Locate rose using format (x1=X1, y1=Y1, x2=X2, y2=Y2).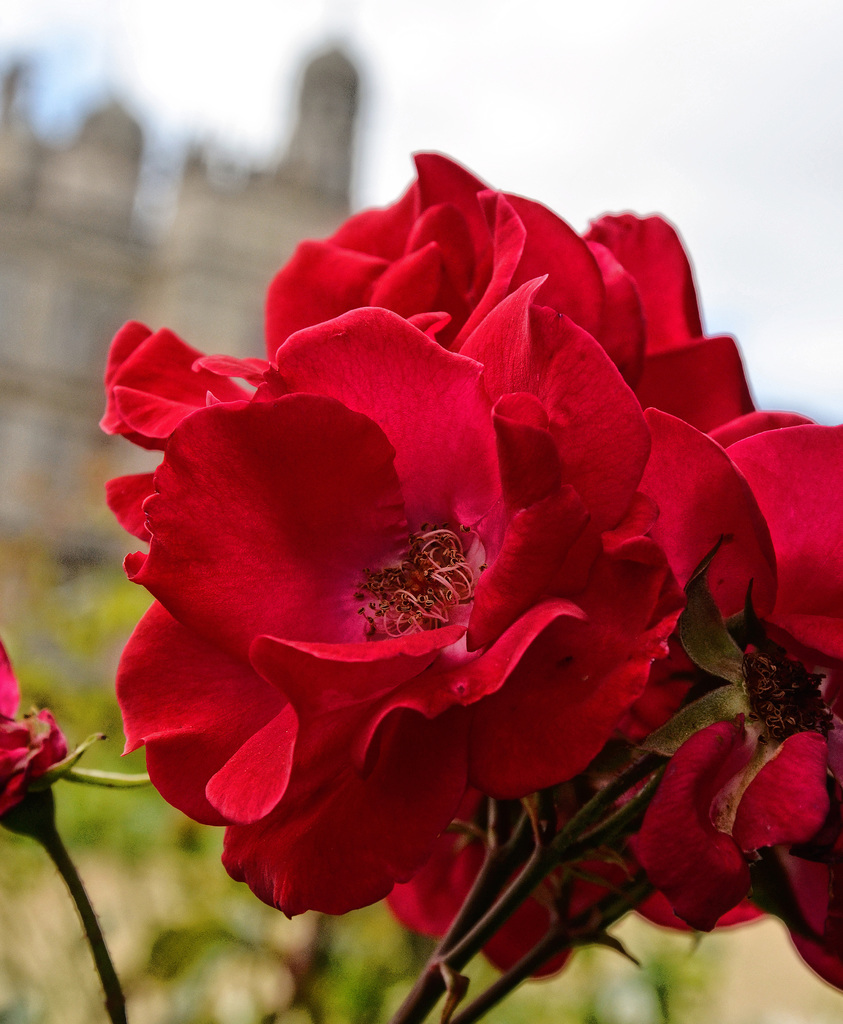
(x1=386, y1=785, x2=653, y2=982).
